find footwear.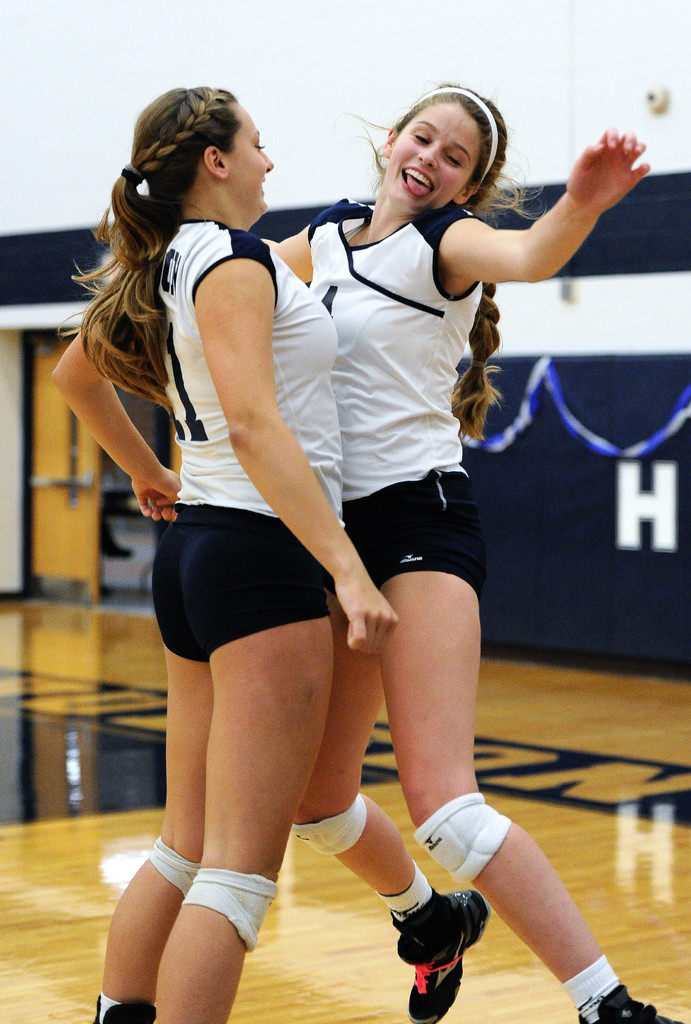
391,889,492,1023.
